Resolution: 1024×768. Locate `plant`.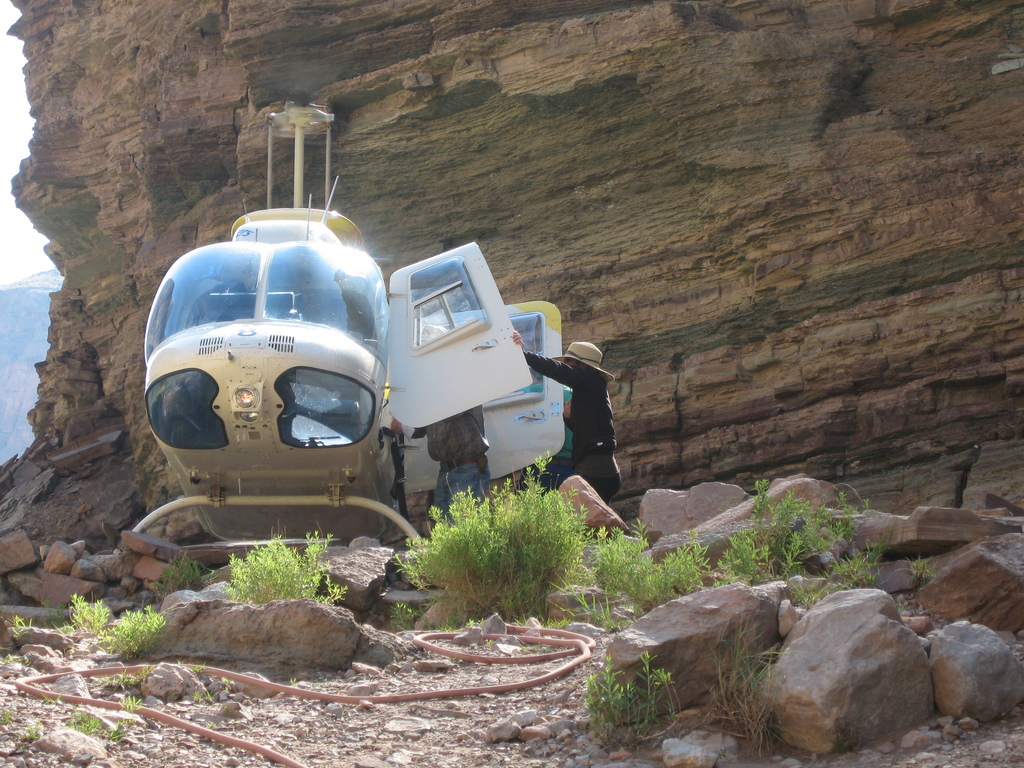
[x1=191, y1=661, x2=207, y2=677].
